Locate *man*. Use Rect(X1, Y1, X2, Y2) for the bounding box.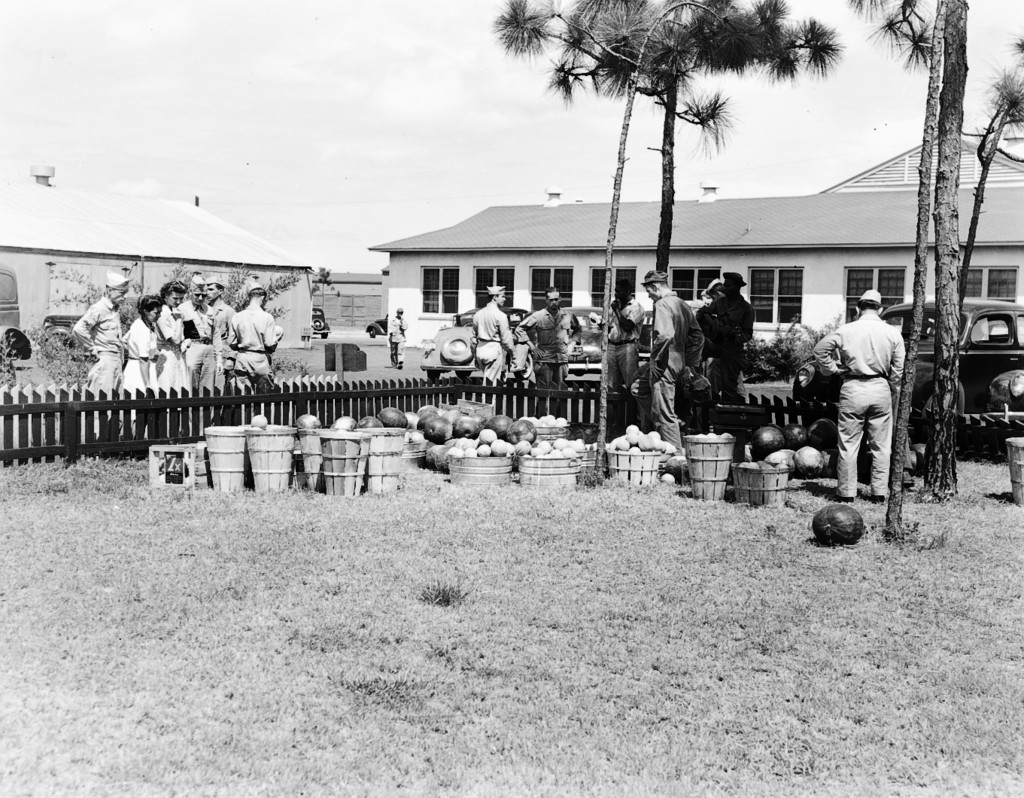
Rect(603, 280, 643, 392).
